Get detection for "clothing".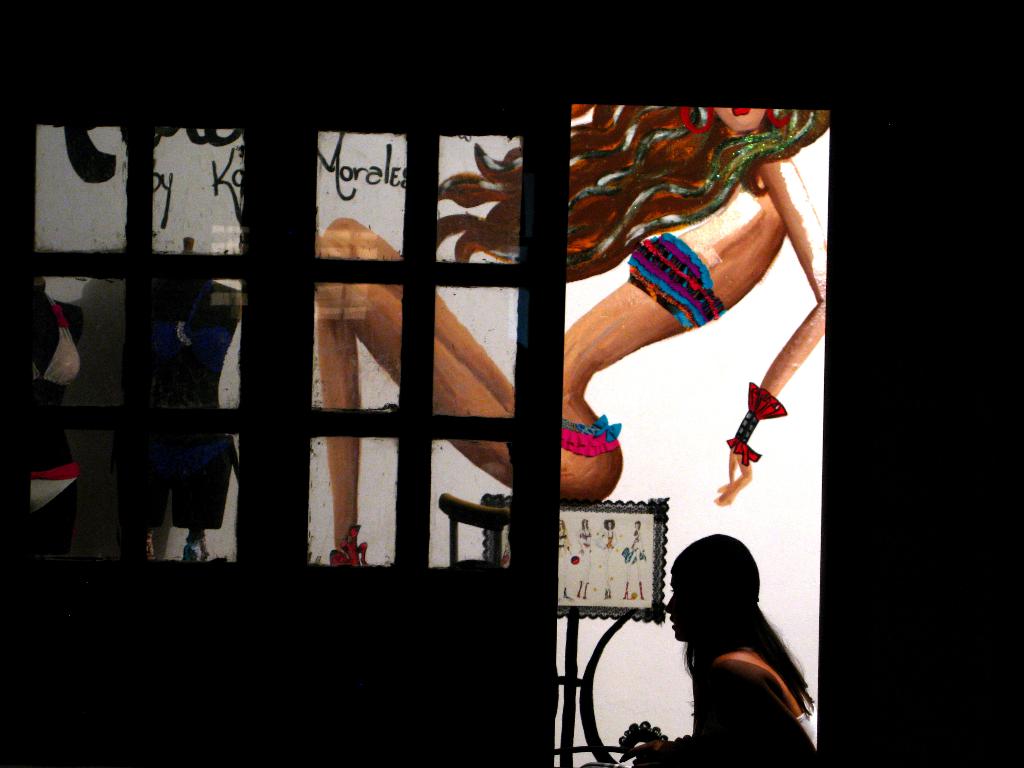
Detection: bbox=[623, 225, 724, 339].
